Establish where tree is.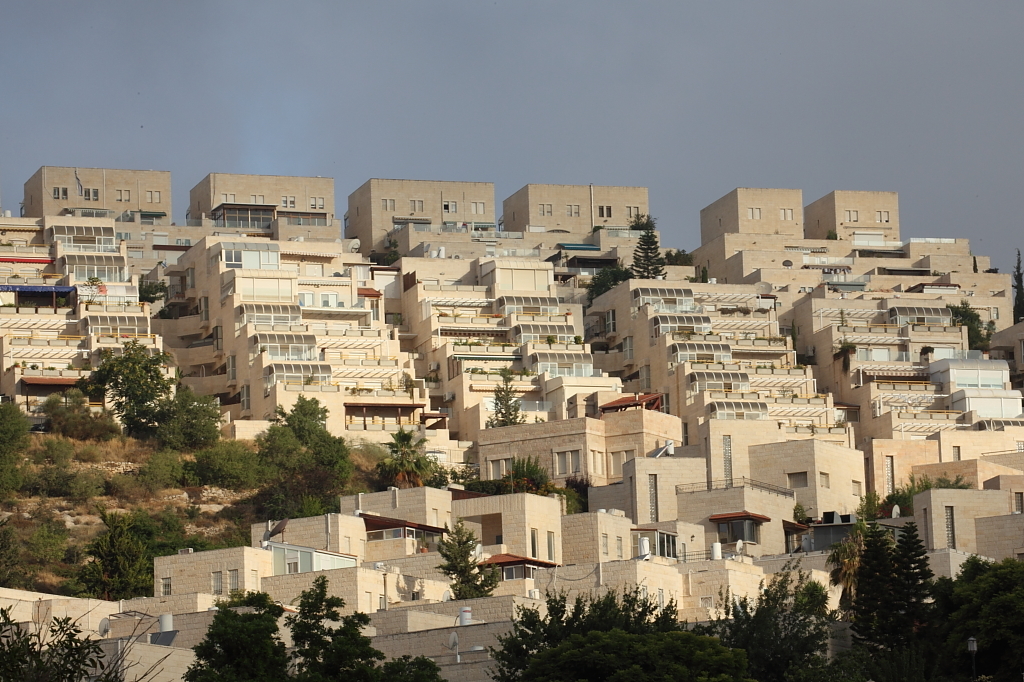
Established at bbox(564, 474, 591, 518).
